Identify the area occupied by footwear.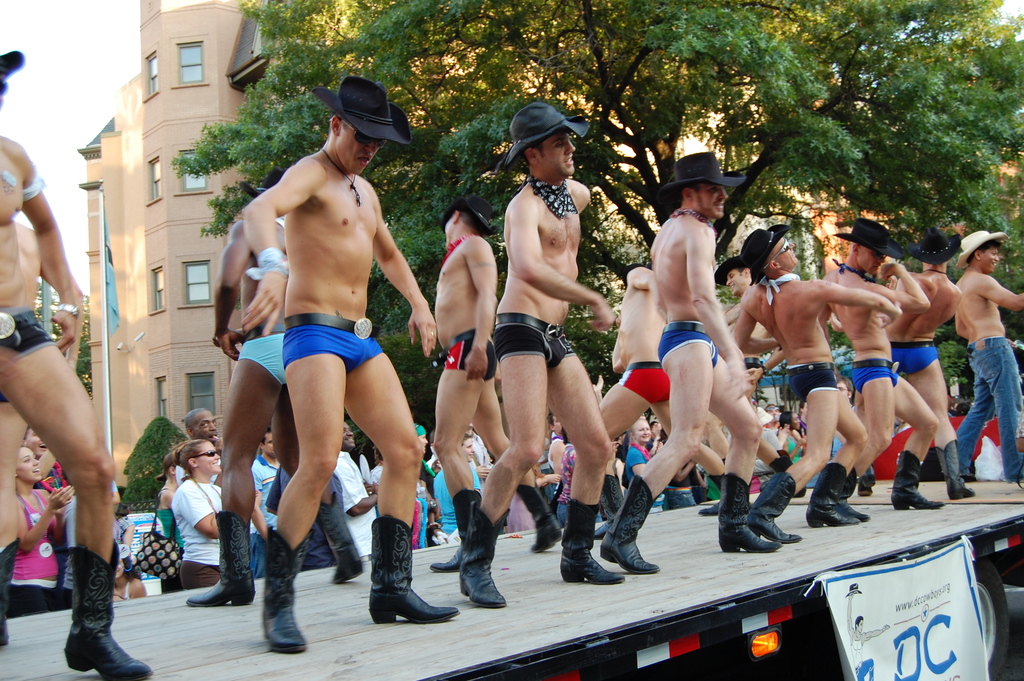
Area: locate(888, 450, 936, 509).
